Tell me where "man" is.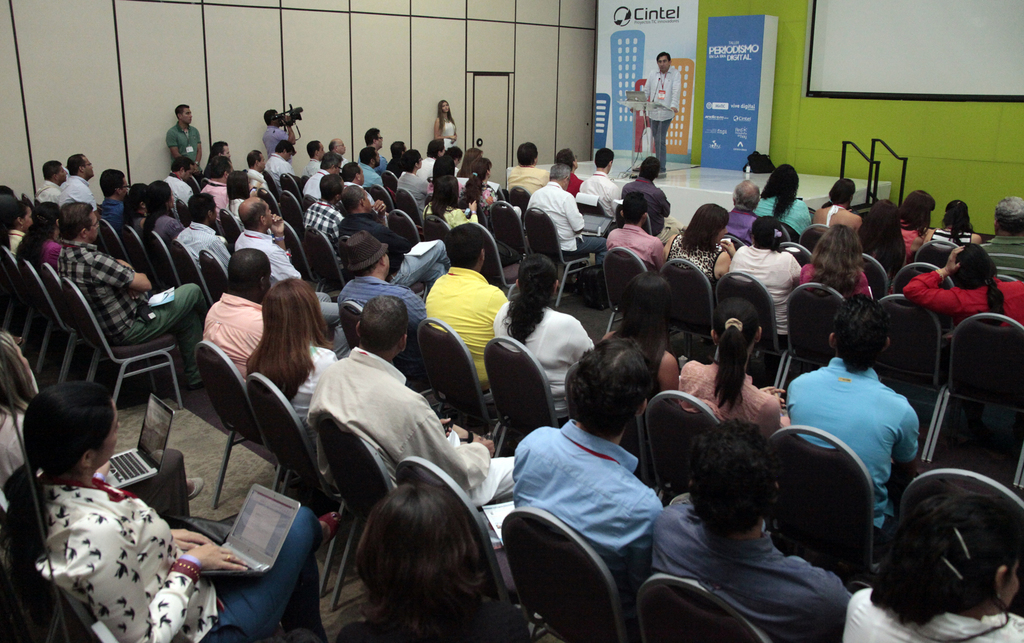
"man" is at bbox=(724, 182, 764, 241).
